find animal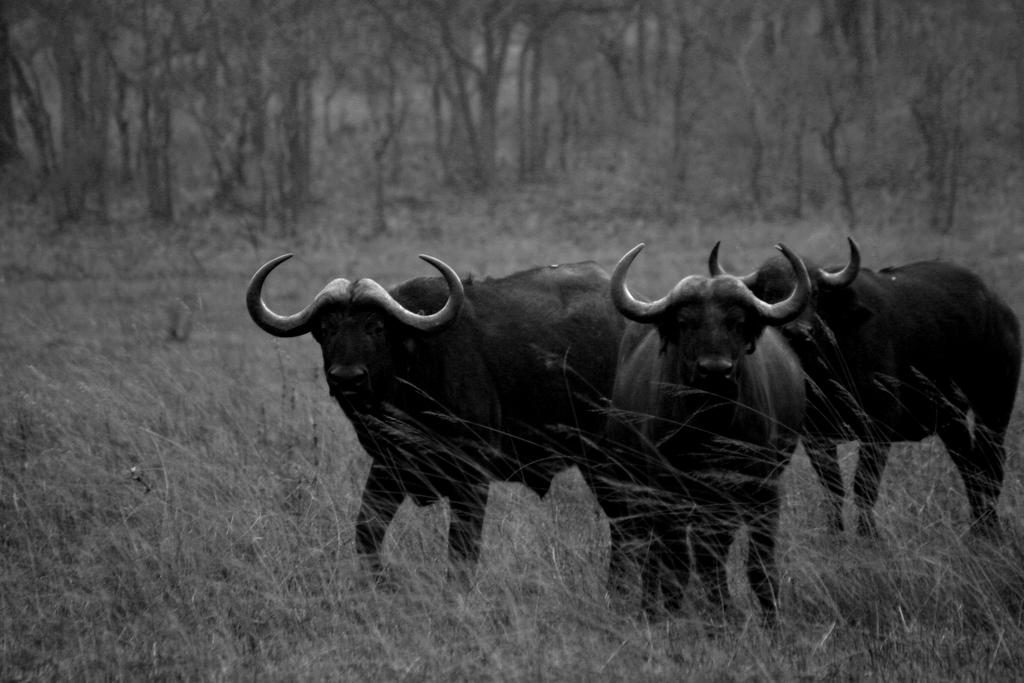
x1=596 y1=243 x2=815 y2=625
